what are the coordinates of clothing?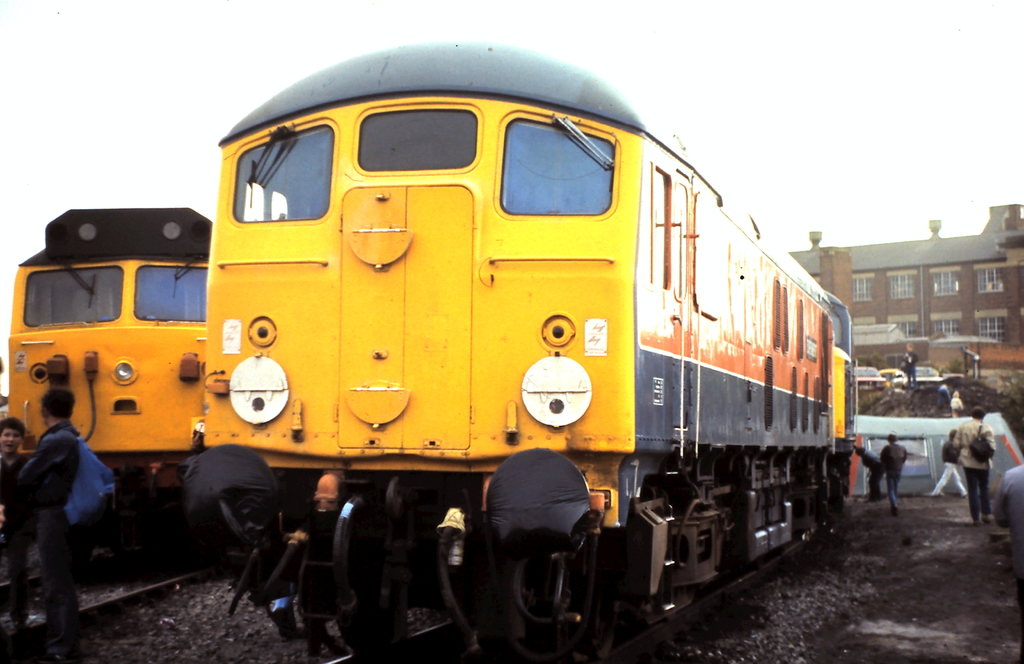
2/389/100/627.
